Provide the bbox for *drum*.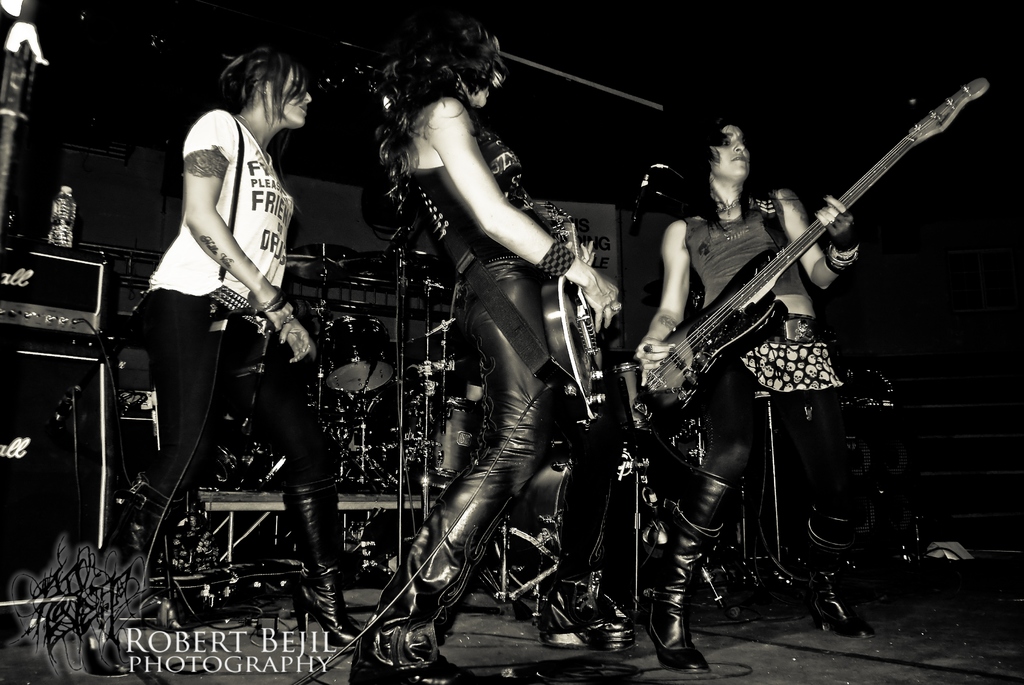
[321, 357, 404, 431].
